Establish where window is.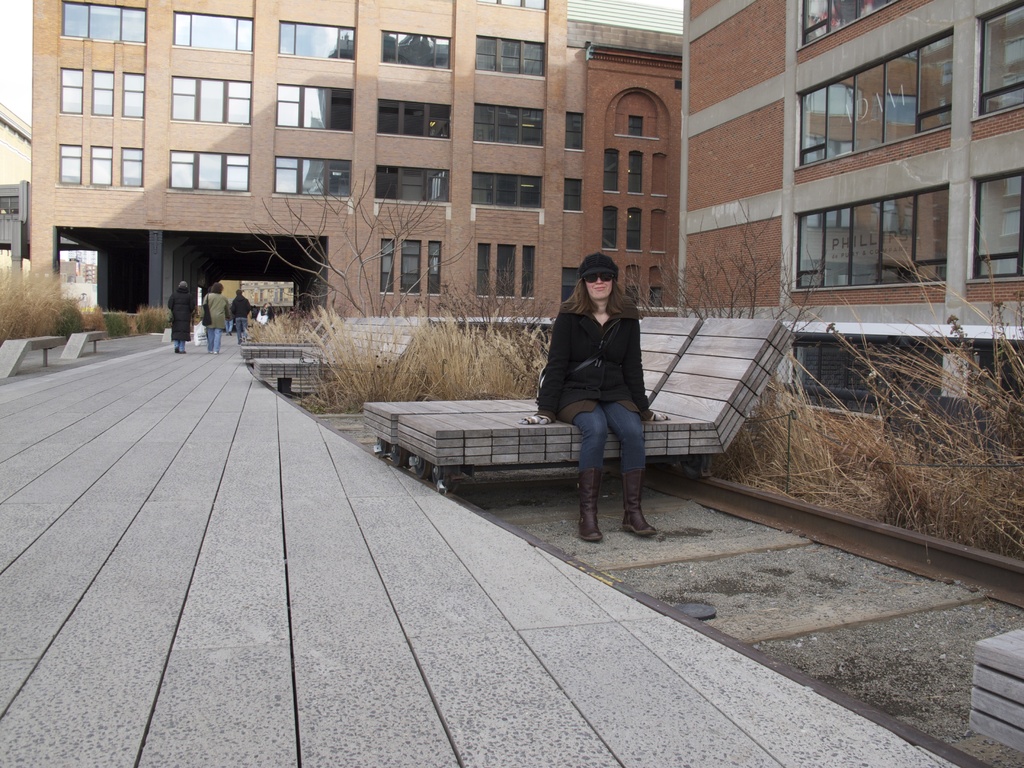
Established at crop(120, 143, 150, 189).
